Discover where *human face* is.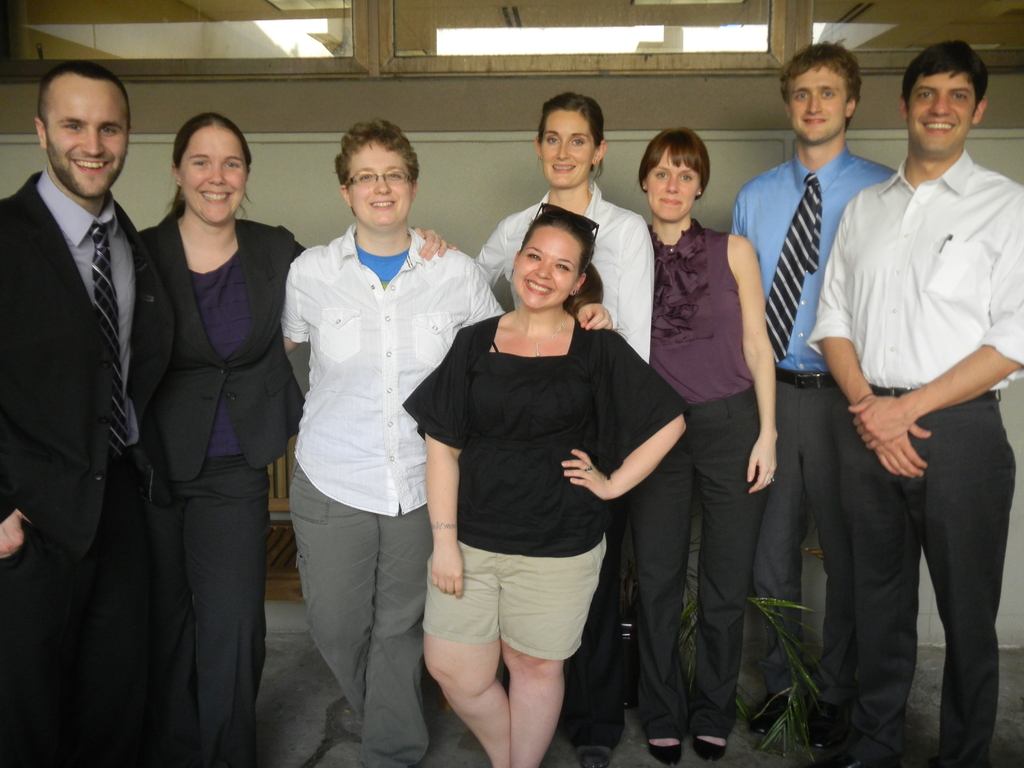
Discovered at 792,68,844,143.
